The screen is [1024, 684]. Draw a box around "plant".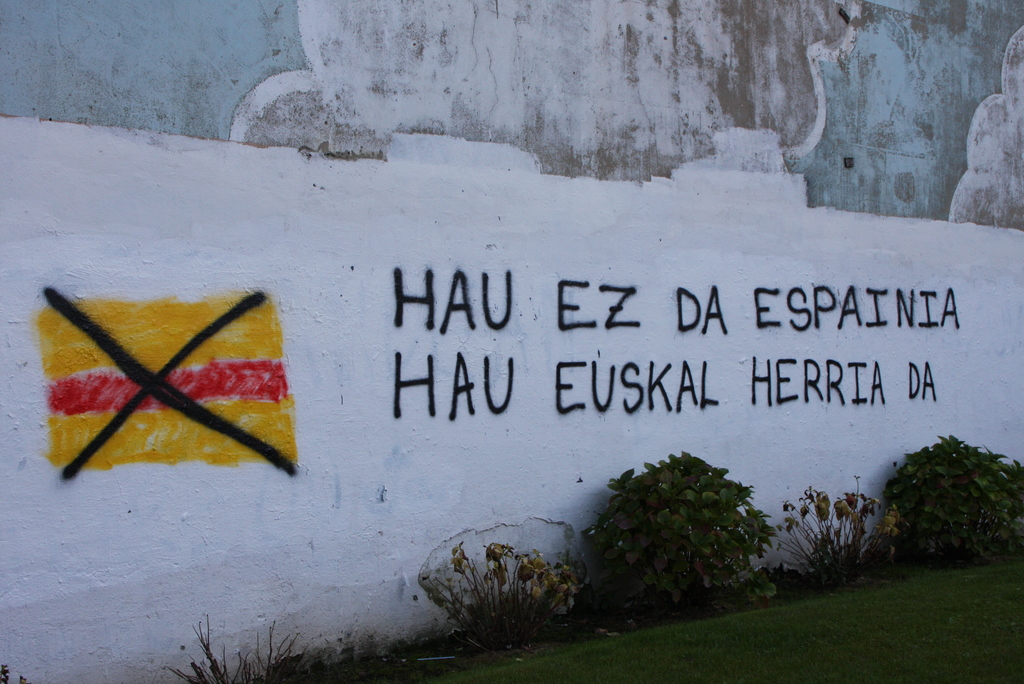
[587, 438, 794, 632].
